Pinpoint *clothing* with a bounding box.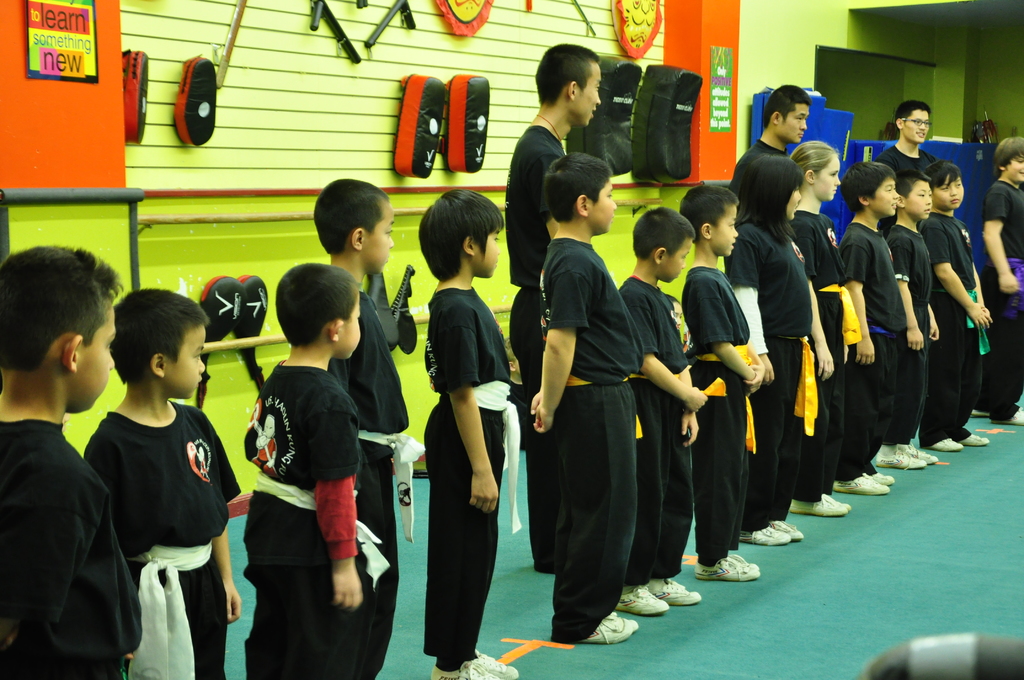
detection(499, 129, 563, 353).
